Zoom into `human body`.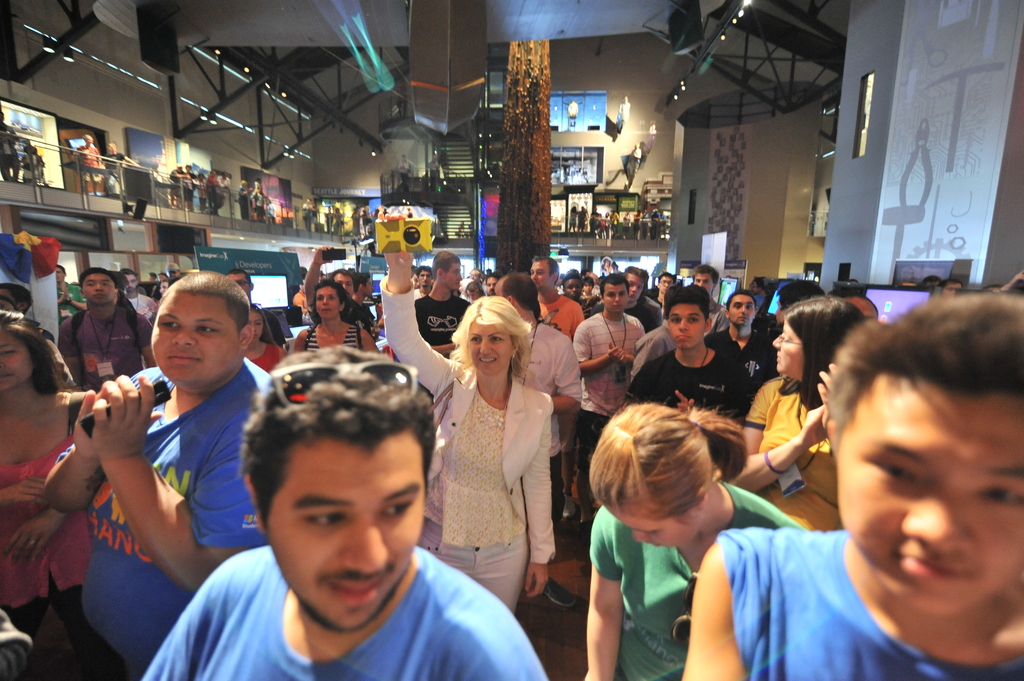
Zoom target: 45:269:271:677.
